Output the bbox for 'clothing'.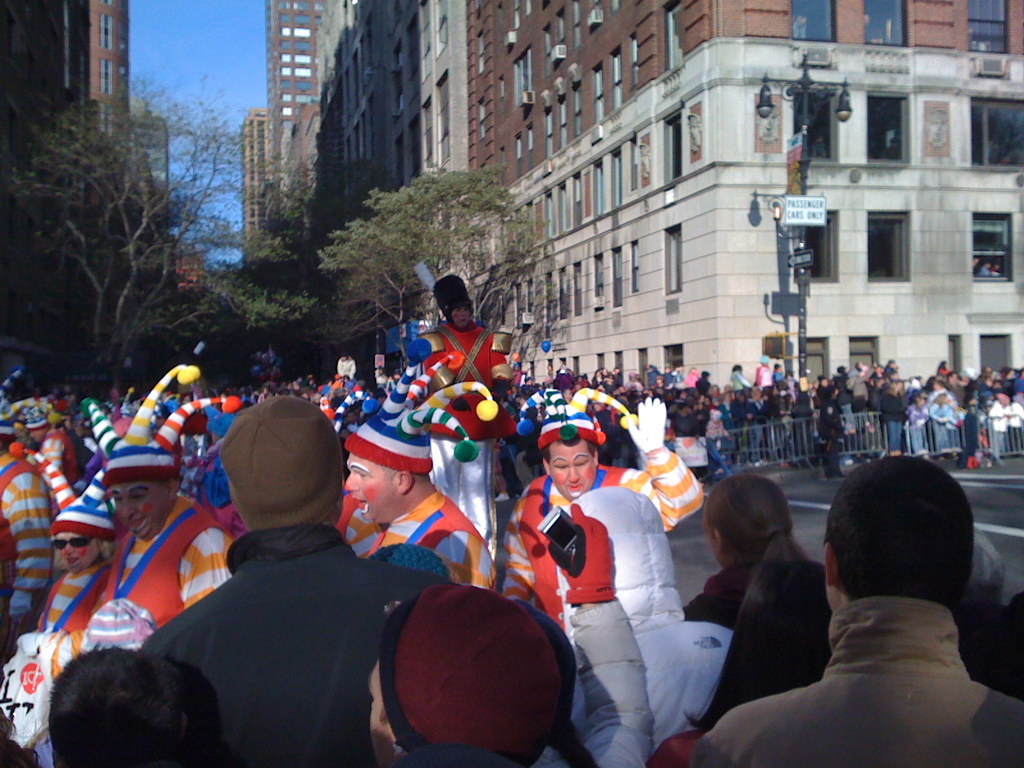
locate(687, 552, 825, 630).
